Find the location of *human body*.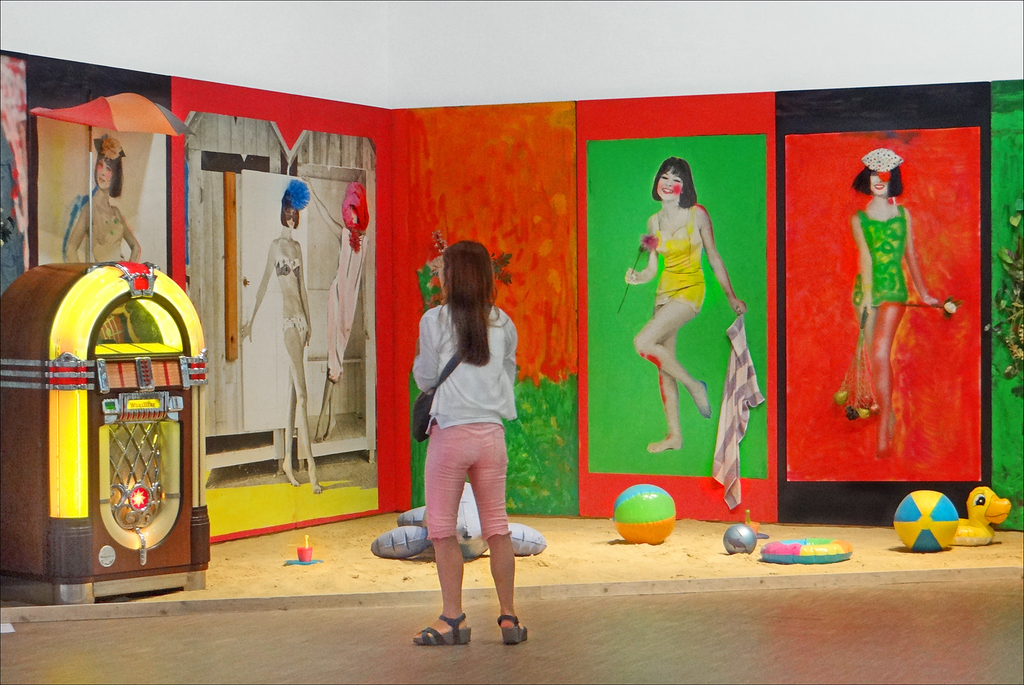
Location: [left=411, top=302, right=527, bottom=640].
